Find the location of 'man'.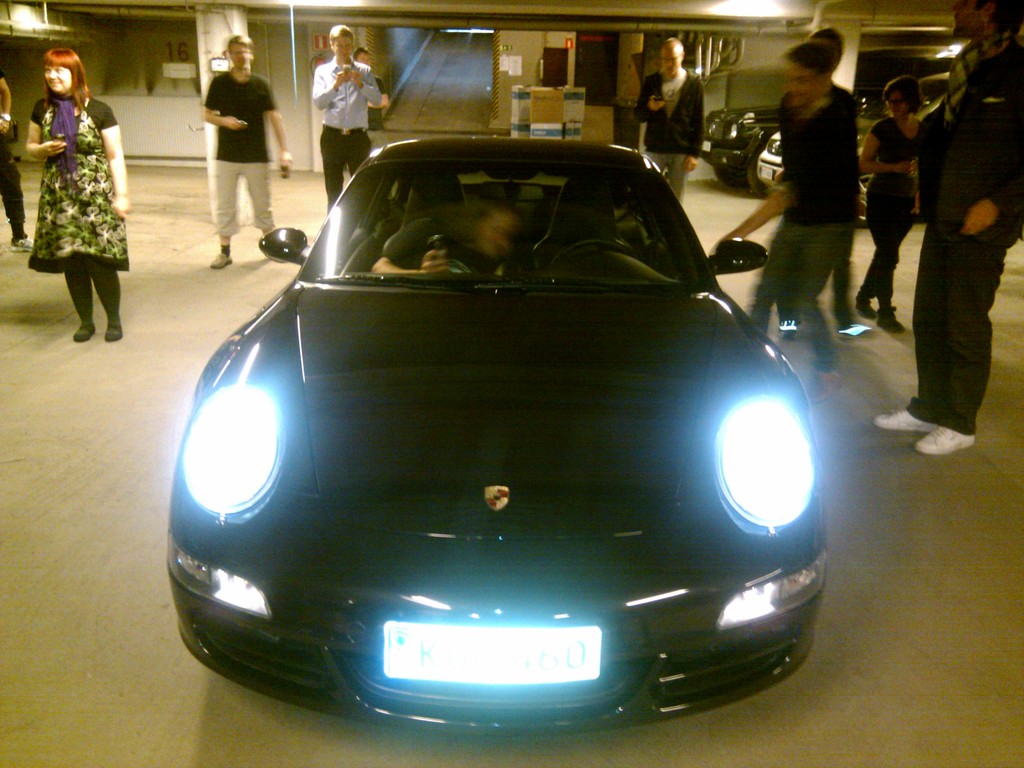
Location: x1=774 y1=22 x2=867 y2=344.
